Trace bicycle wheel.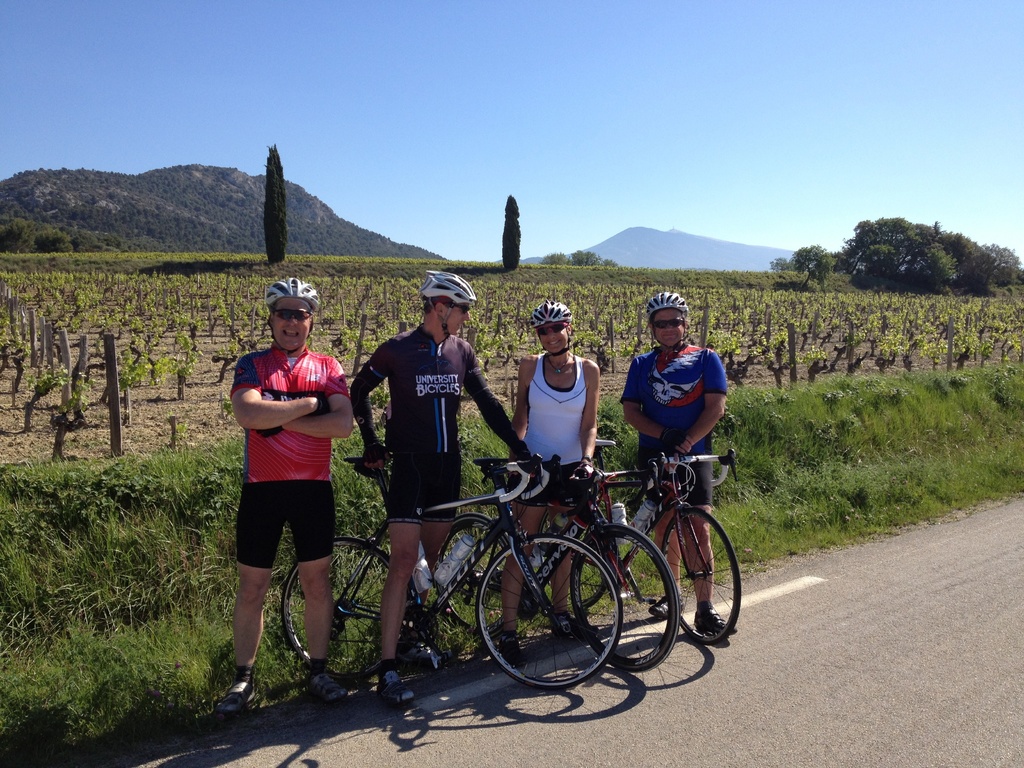
Traced to <region>576, 520, 684, 671</region>.
